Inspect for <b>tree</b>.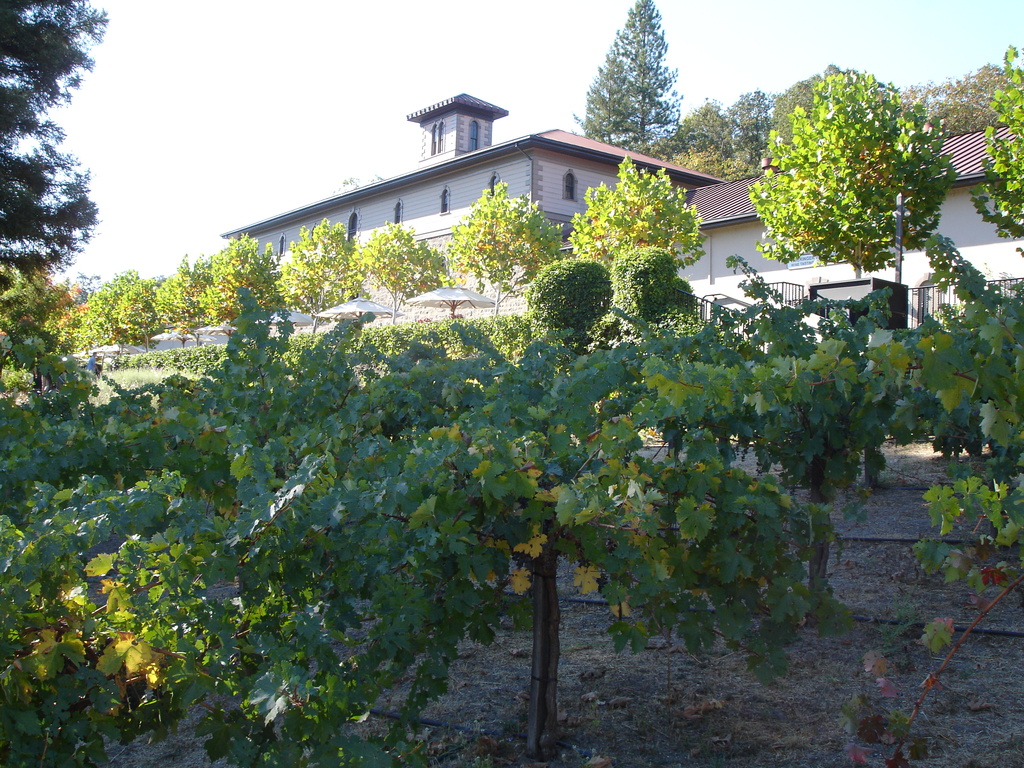
Inspection: {"left": 567, "top": 0, "right": 678, "bottom": 156}.
